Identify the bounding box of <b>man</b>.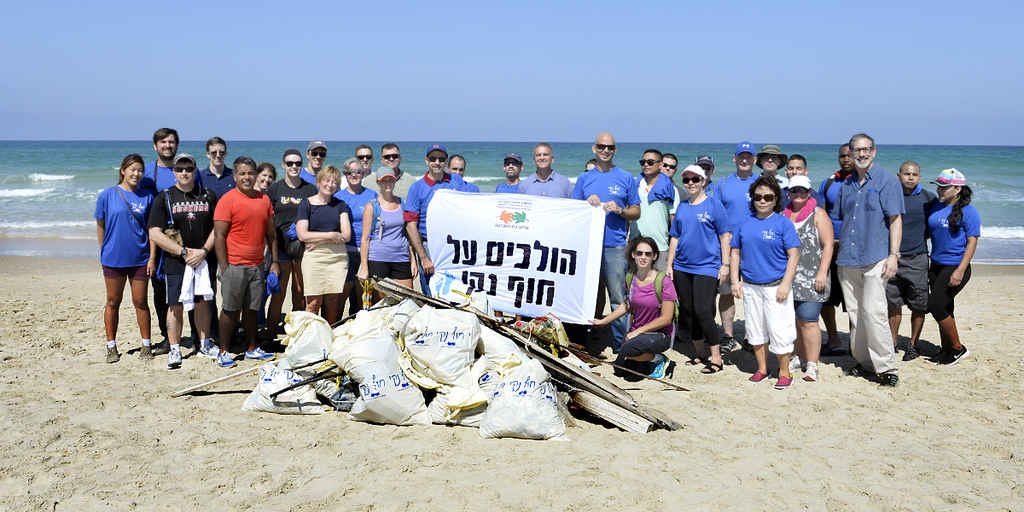
l=359, t=143, r=412, b=201.
